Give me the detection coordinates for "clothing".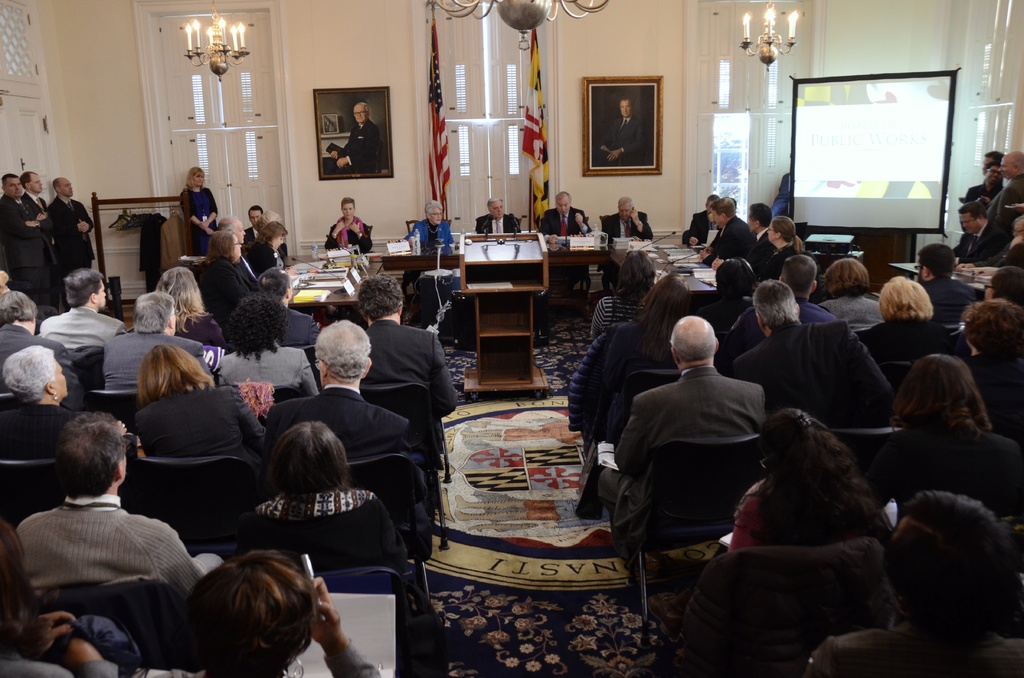
crop(728, 472, 895, 550).
